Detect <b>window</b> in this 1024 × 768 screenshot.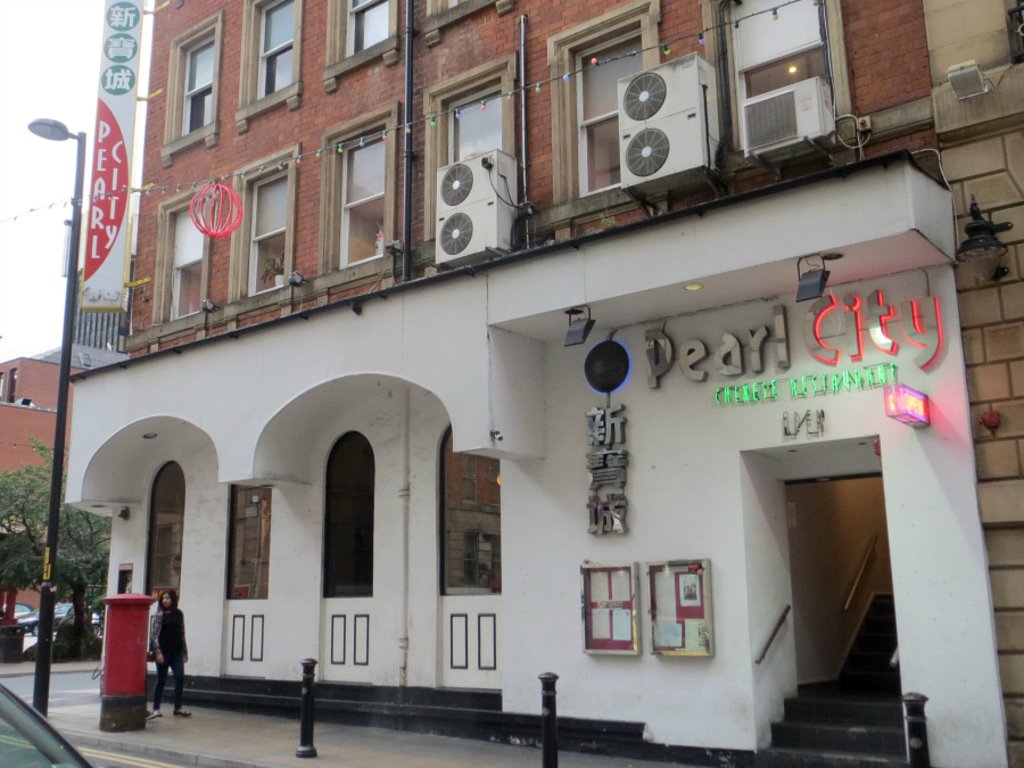
Detection: BBox(422, 0, 511, 49).
